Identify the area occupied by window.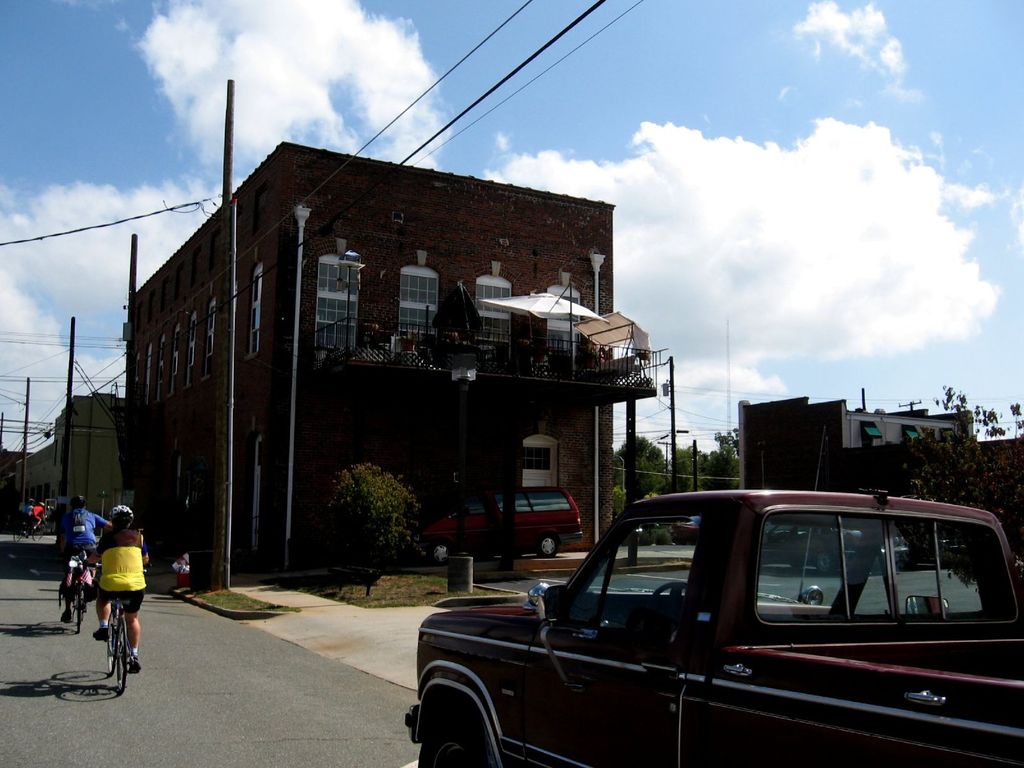
Area: rect(44, 484, 47, 499).
